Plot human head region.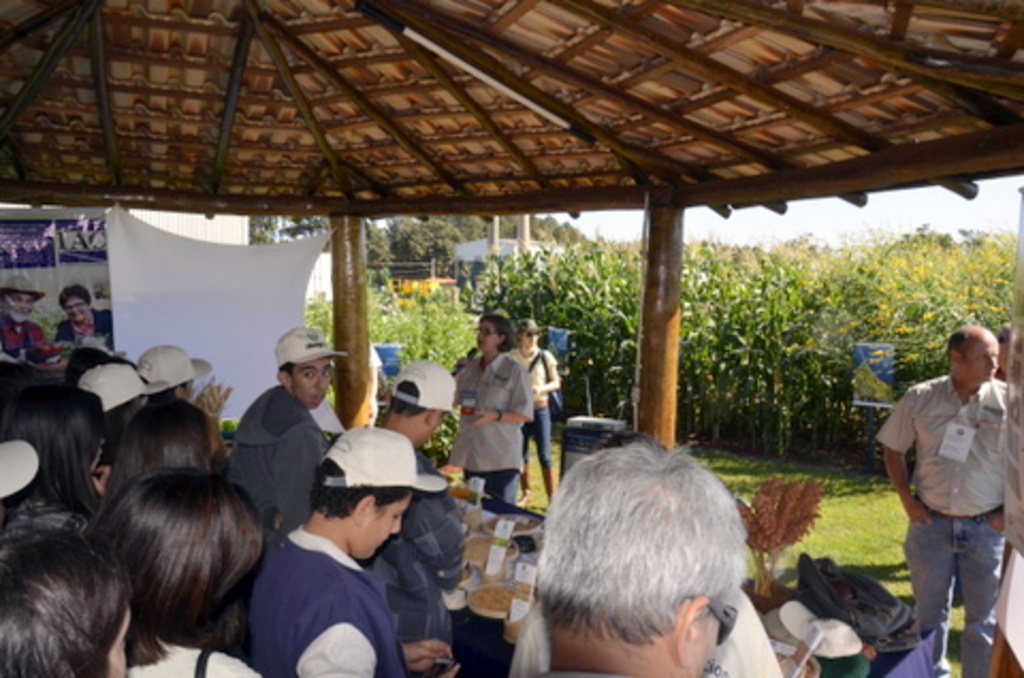
Plotted at crop(0, 275, 45, 324).
